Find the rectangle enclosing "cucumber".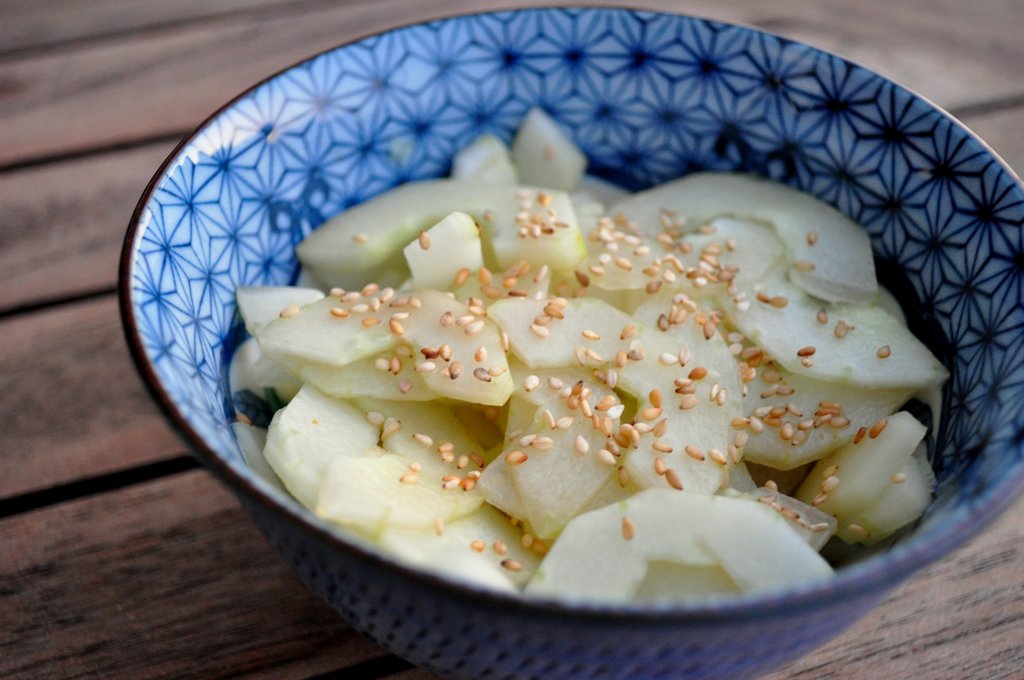
bbox=(717, 278, 950, 389).
